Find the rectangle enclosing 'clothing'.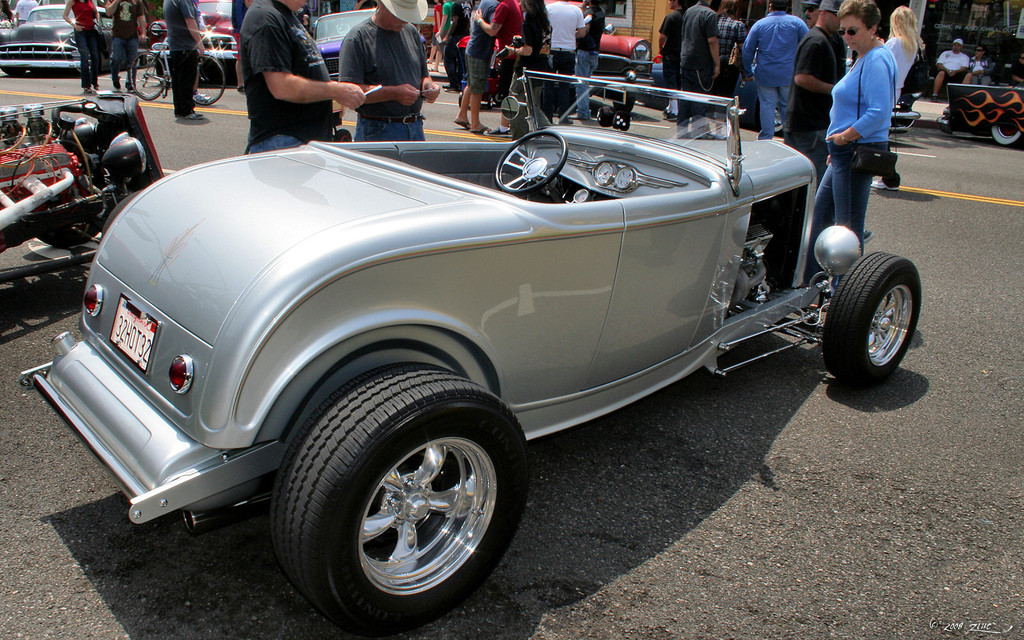
select_region(531, 0, 554, 75).
